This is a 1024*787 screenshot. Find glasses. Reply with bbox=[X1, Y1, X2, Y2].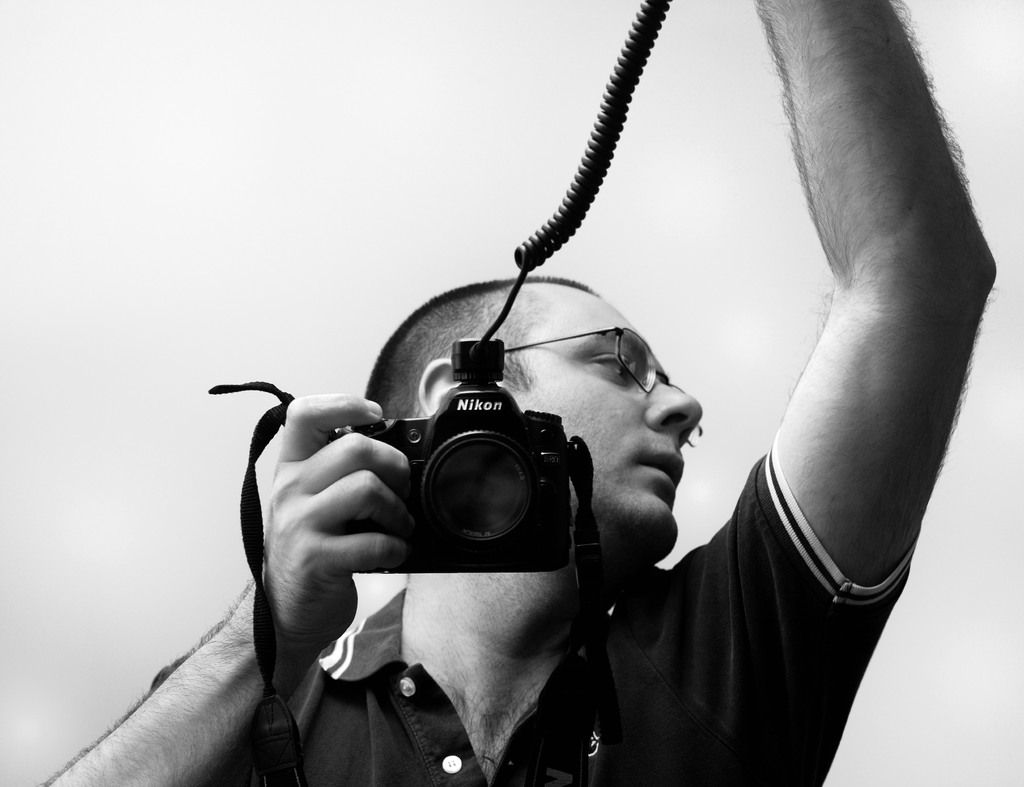
bbox=[541, 337, 693, 406].
